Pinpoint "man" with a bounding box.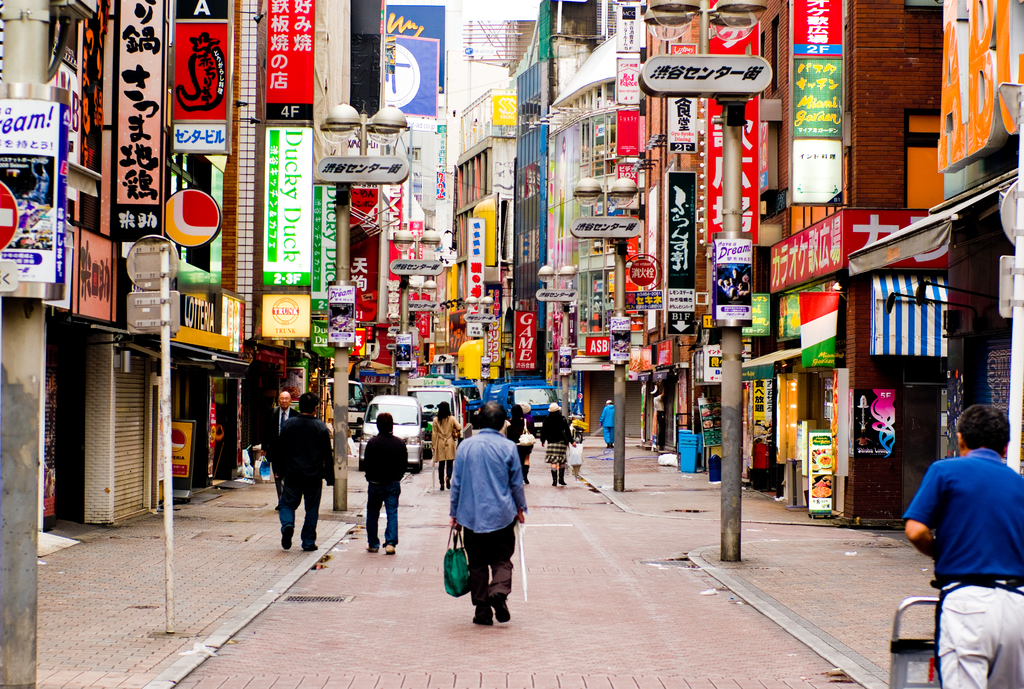
(x1=902, y1=407, x2=1021, y2=688).
